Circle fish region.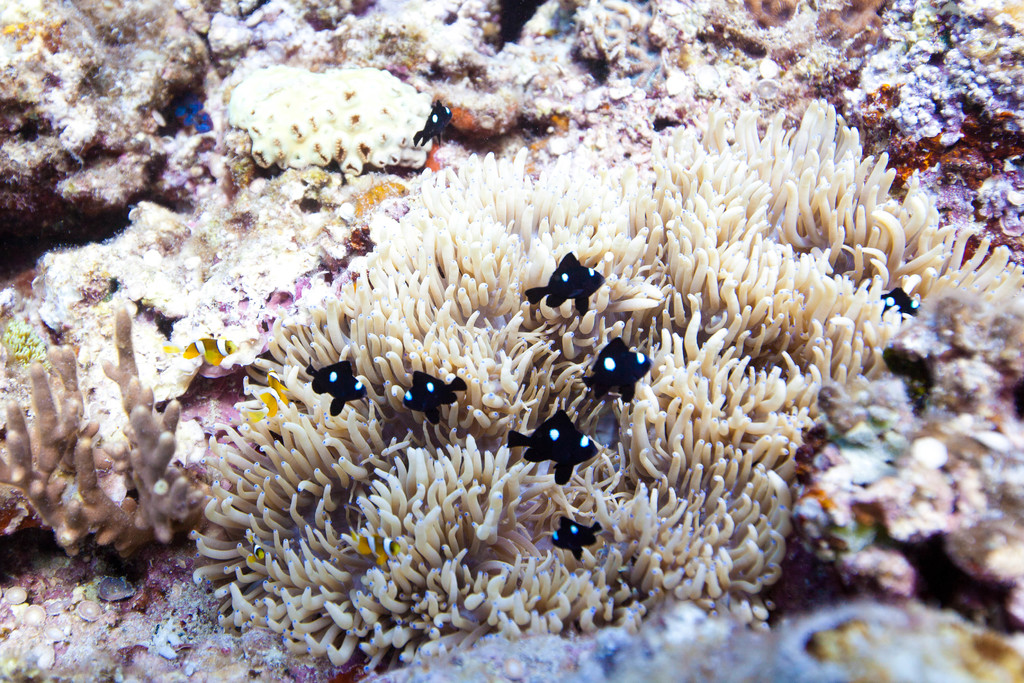
Region: {"x1": 577, "y1": 331, "x2": 648, "y2": 400}.
